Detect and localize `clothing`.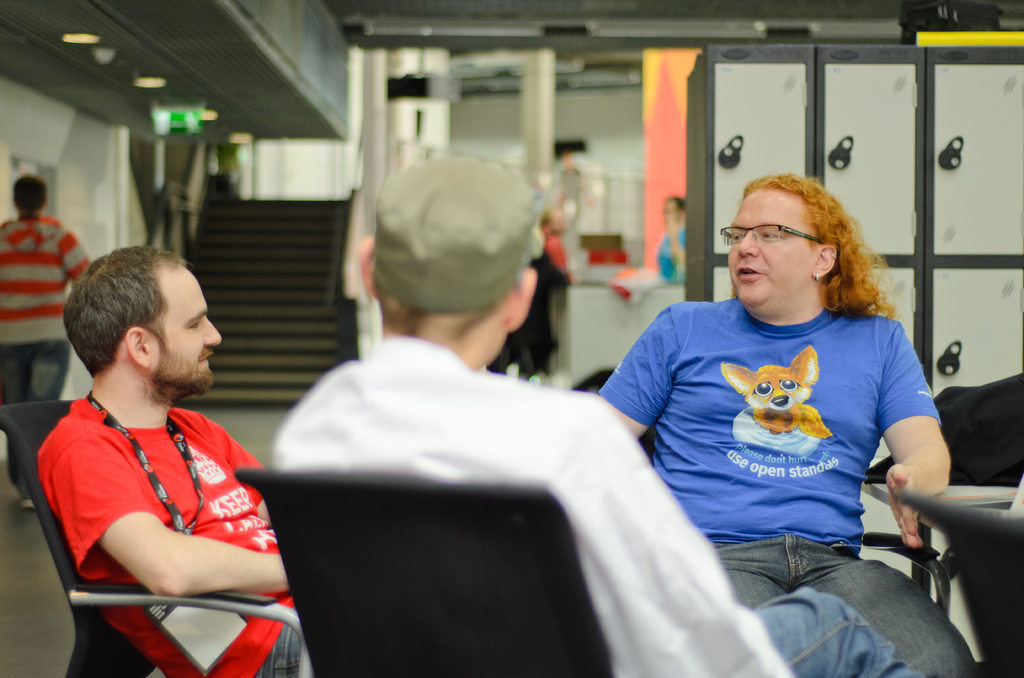
Localized at bbox(596, 295, 981, 677).
